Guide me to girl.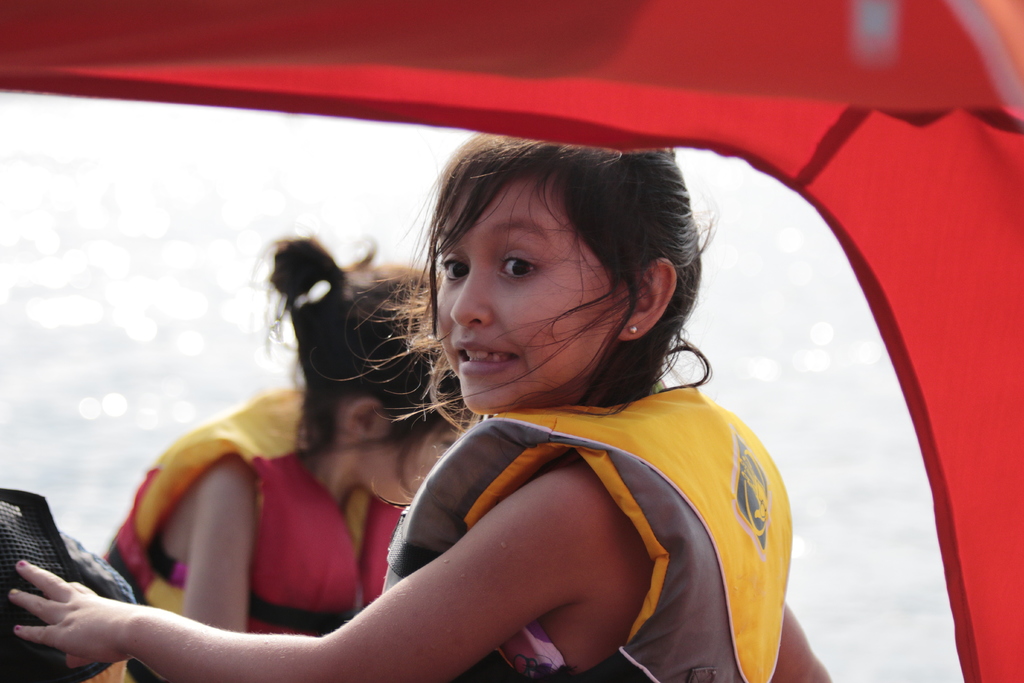
Guidance: detection(8, 142, 824, 682).
